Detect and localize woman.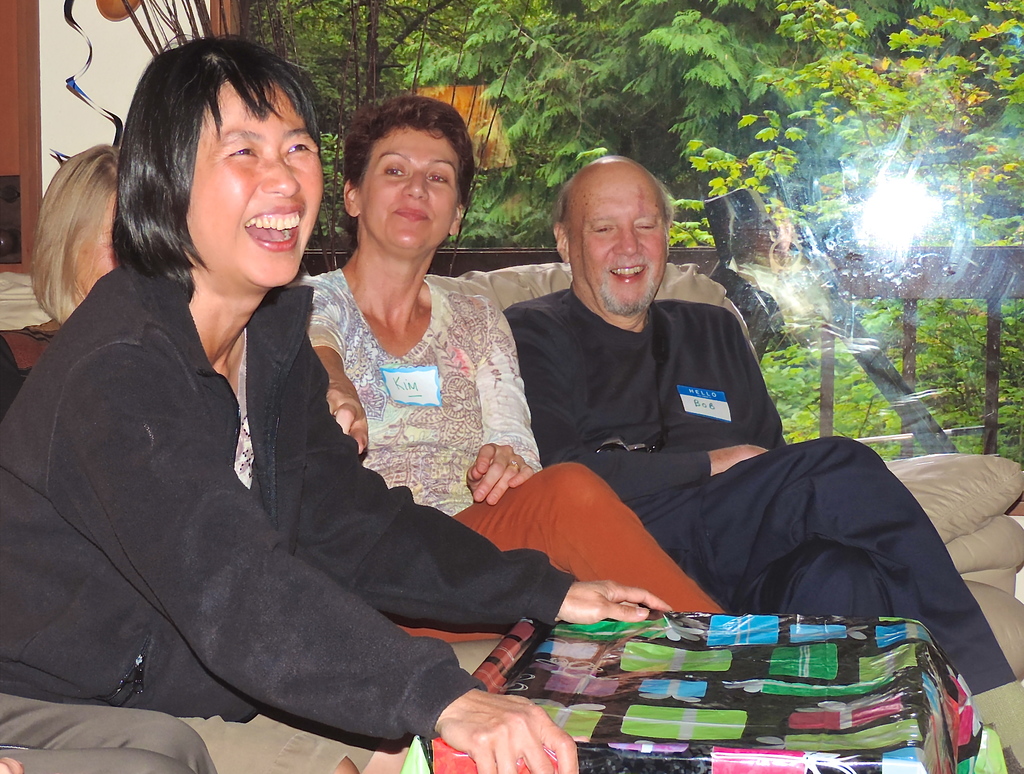
Localized at (x1=32, y1=142, x2=125, y2=328).
